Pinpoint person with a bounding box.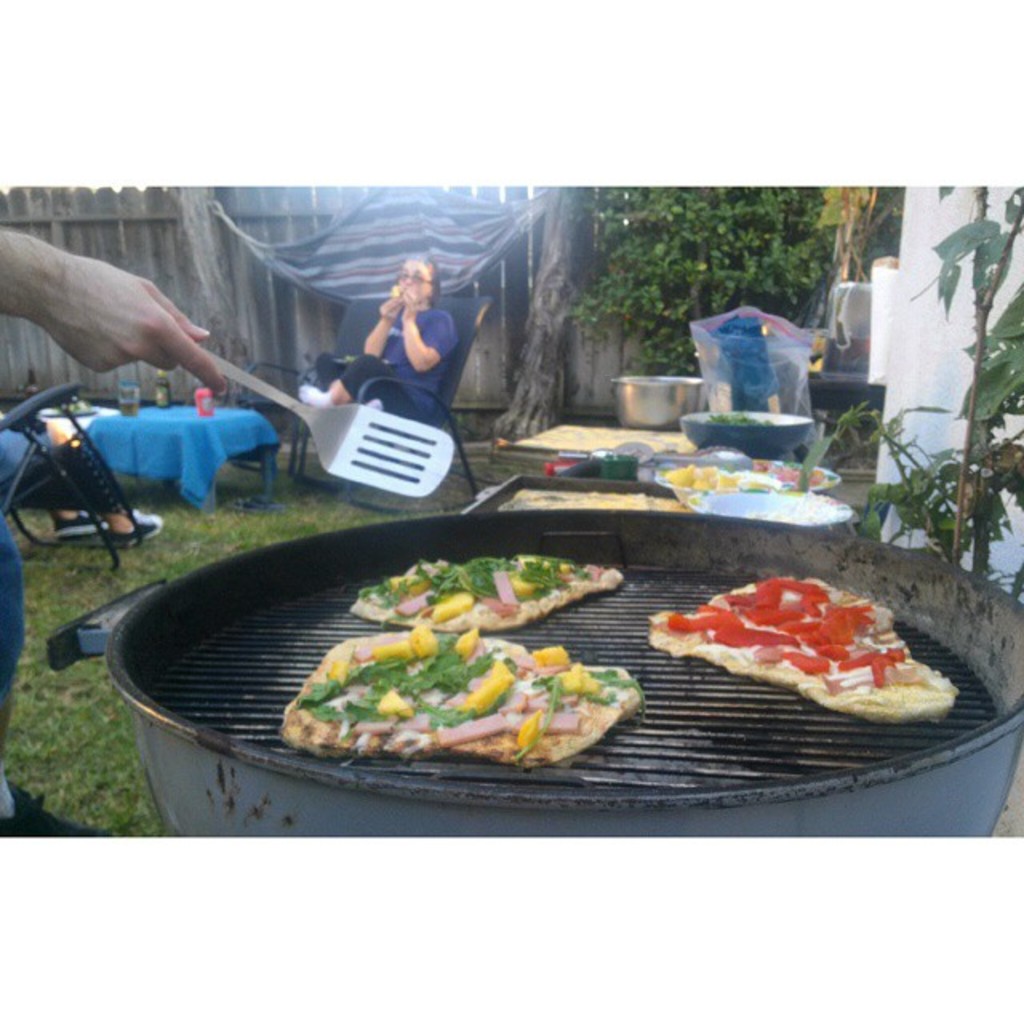
select_region(322, 245, 474, 450).
